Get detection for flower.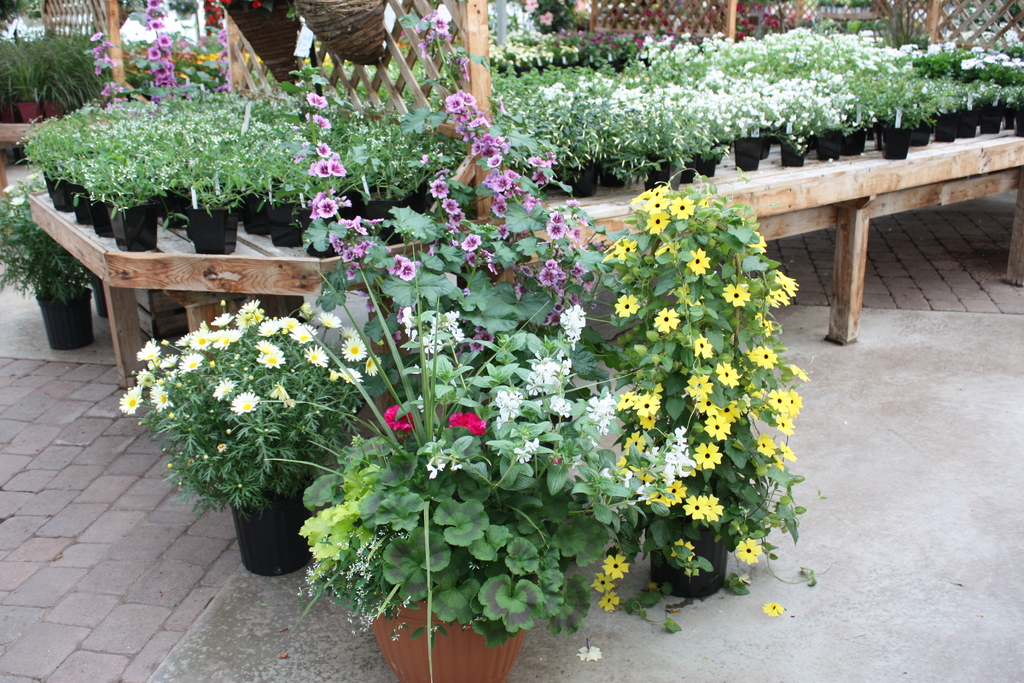
Detection: [716, 400, 744, 425].
